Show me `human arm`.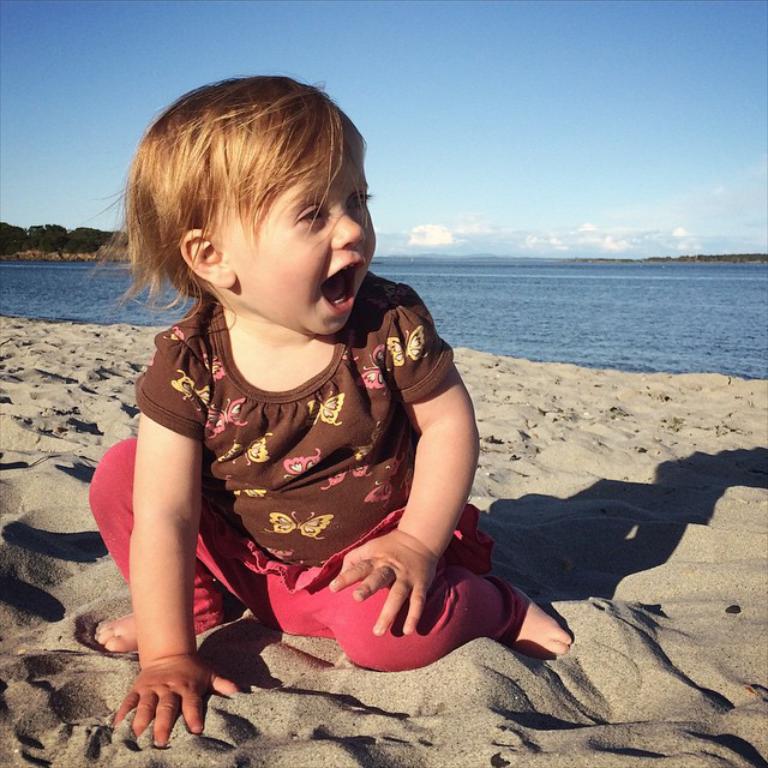
`human arm` is here: [x1=382, y1=322, x2=491, y2=628].
